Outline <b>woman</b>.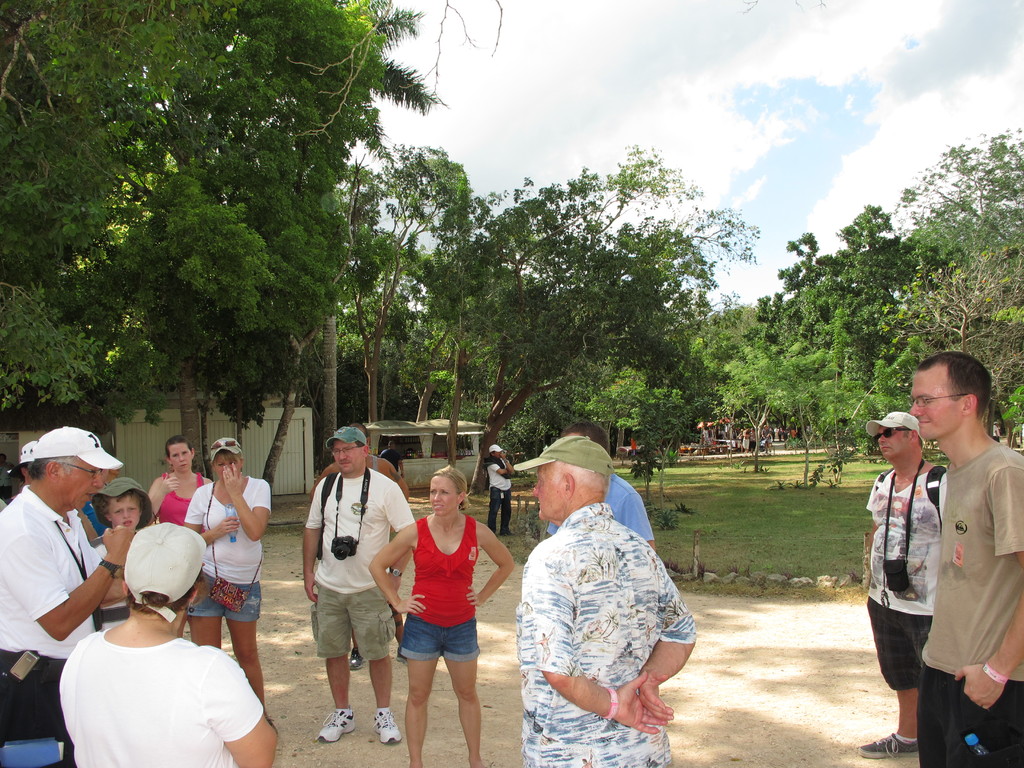
Outline: <bbox>173, 431, 260, 700</bbox>.
